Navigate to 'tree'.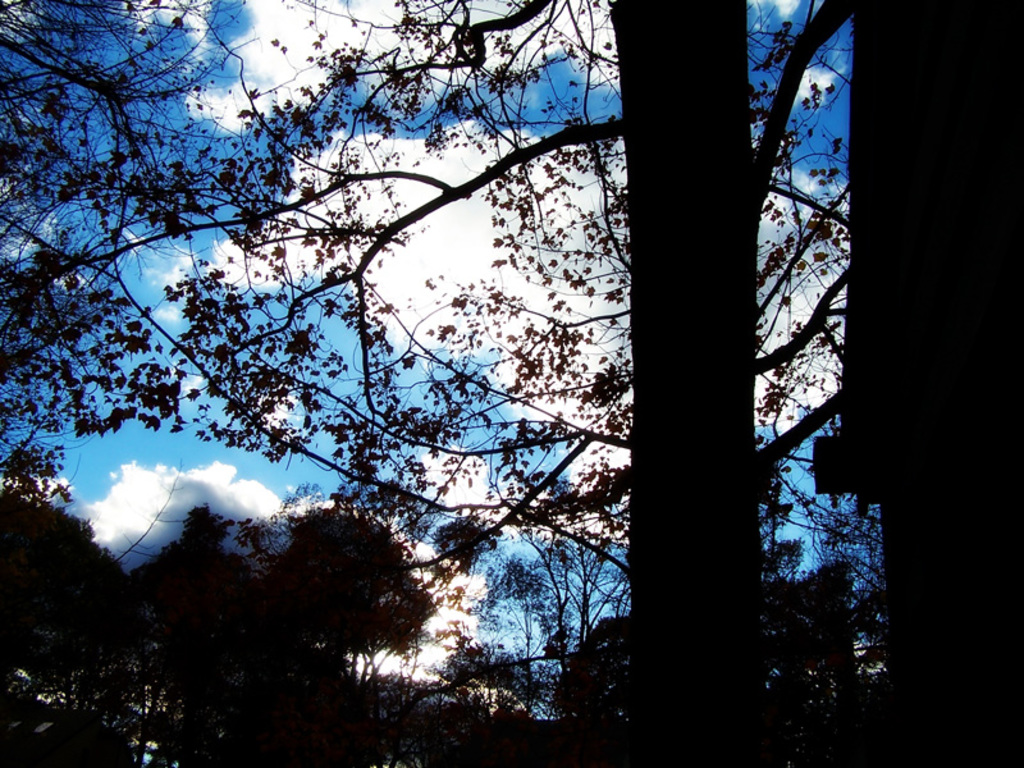
Navigation target: x1=234 y1=489 x2=449 y2=712.
